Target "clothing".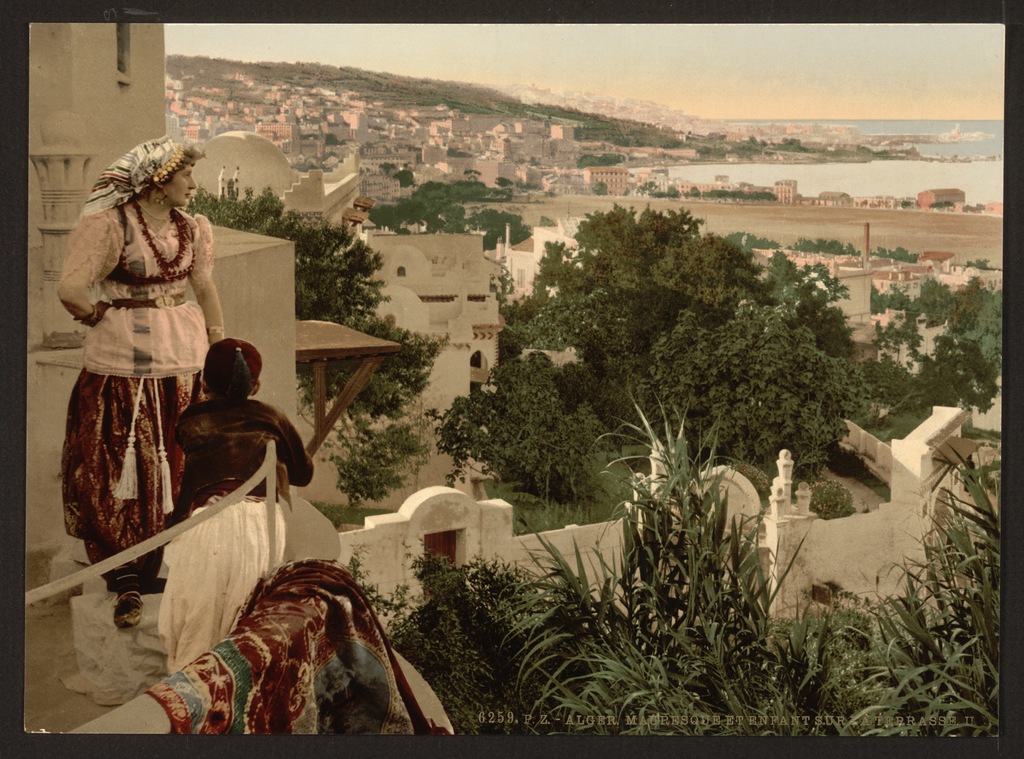
Target region: <region>51, 154, 209, 551</region>.
